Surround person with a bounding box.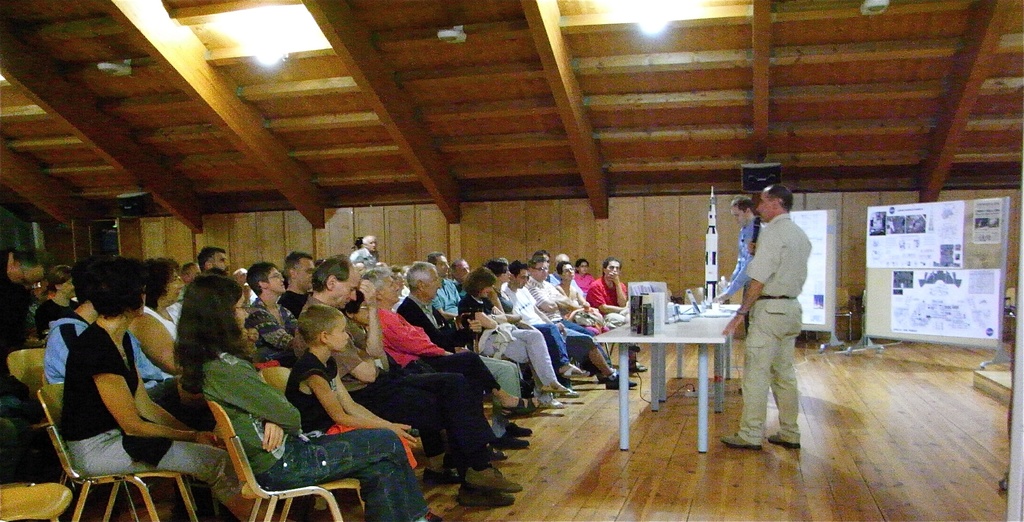
[x1=716, y1=195, x2=763, y2=335].
